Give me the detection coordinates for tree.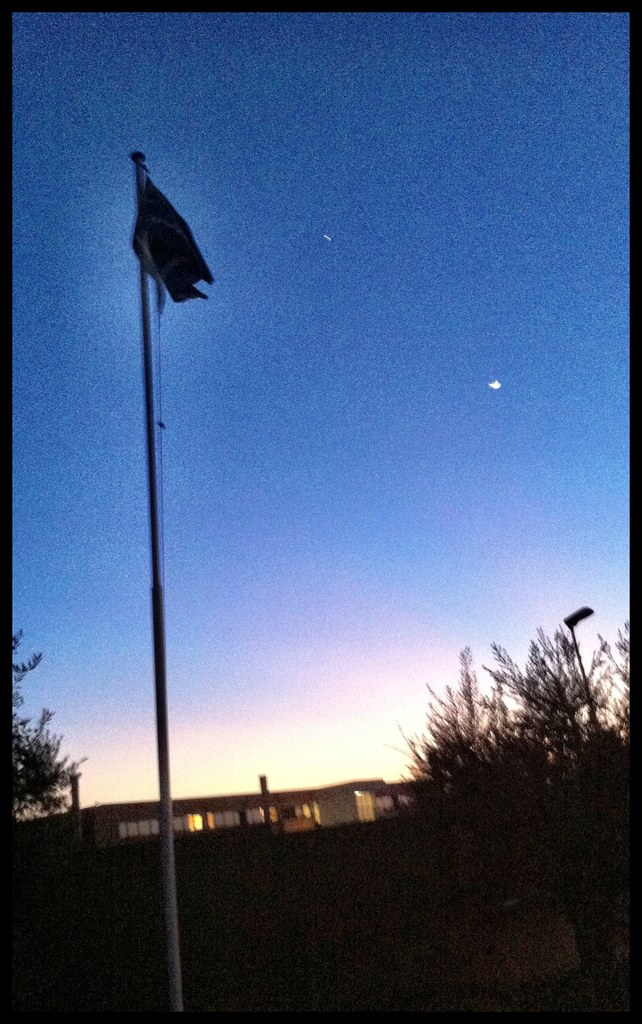
<bbox>8, 702, 76, 826</bbox>.
